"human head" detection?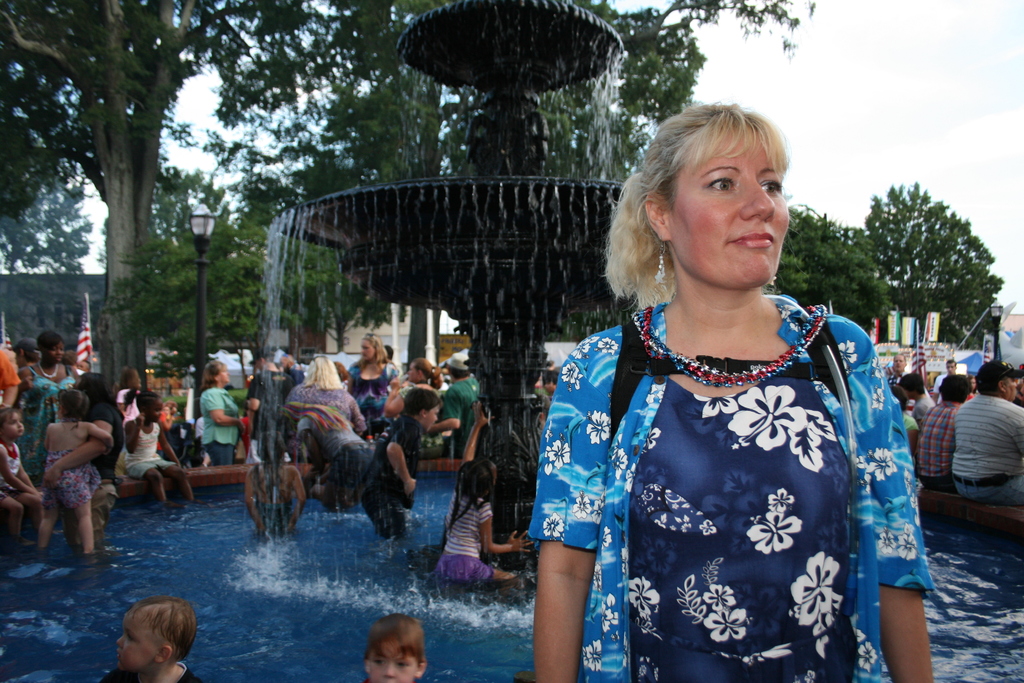
203 360 232 389
